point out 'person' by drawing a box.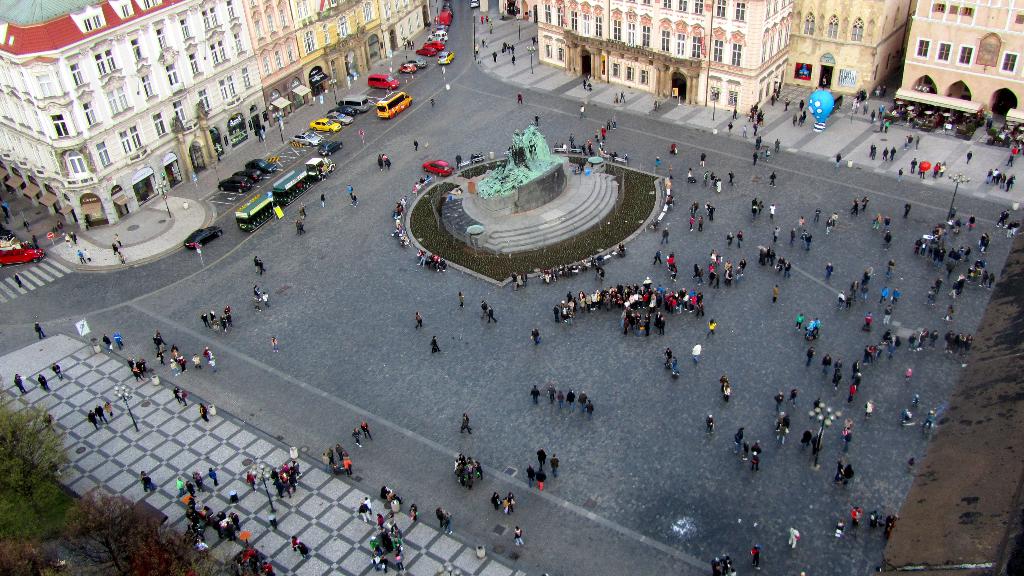
bbox=[895, 290, 897, 301].
